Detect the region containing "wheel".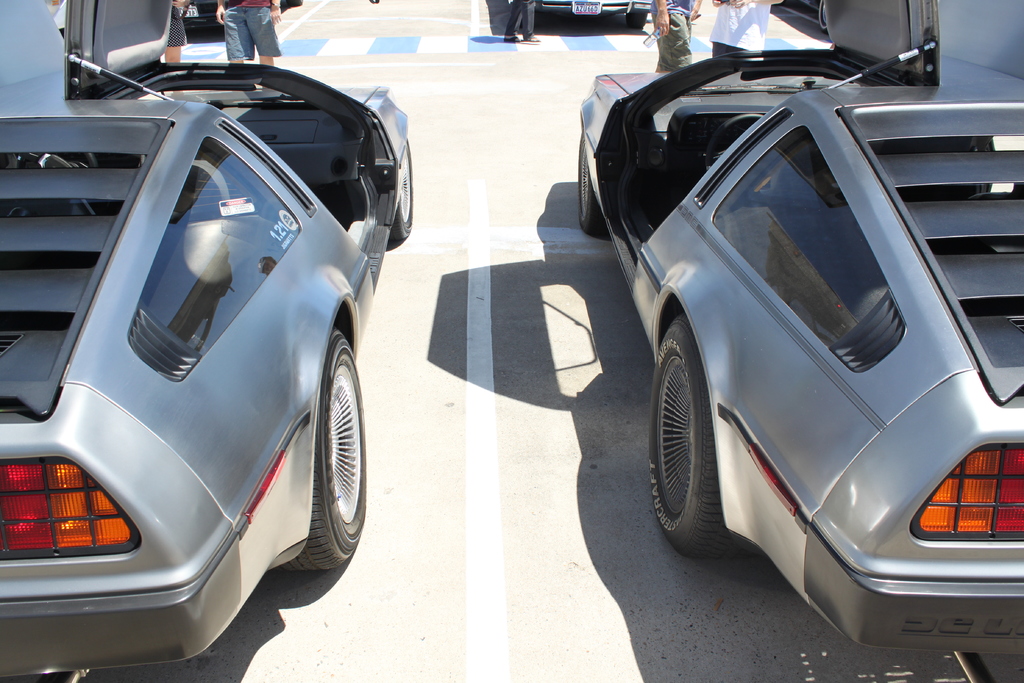
pyautogui.locateOnScreen(386, 125, 424, 245).
